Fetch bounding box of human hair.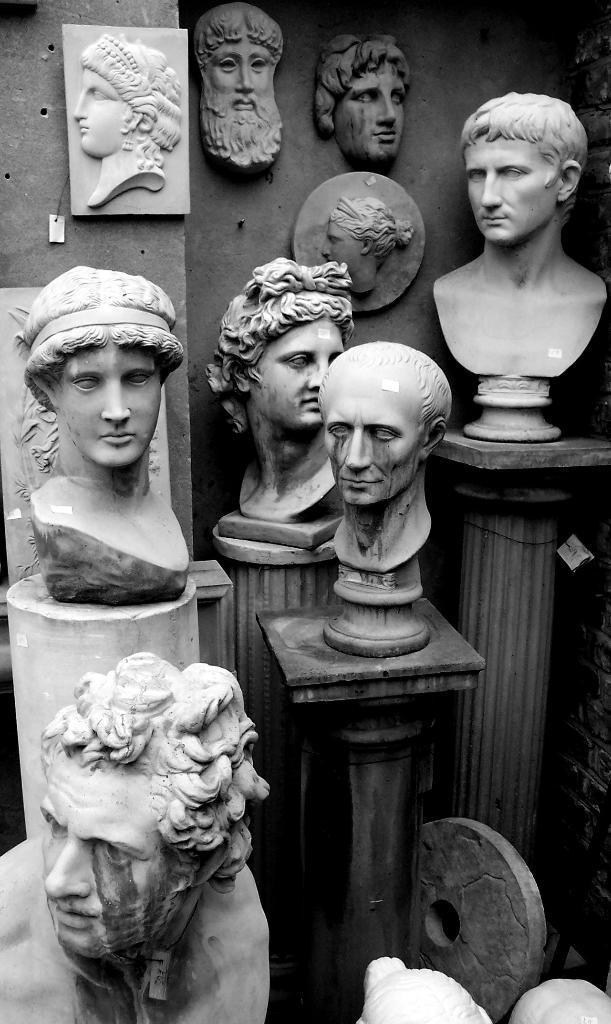
Bbox: box(464, 84, 590, 228).
